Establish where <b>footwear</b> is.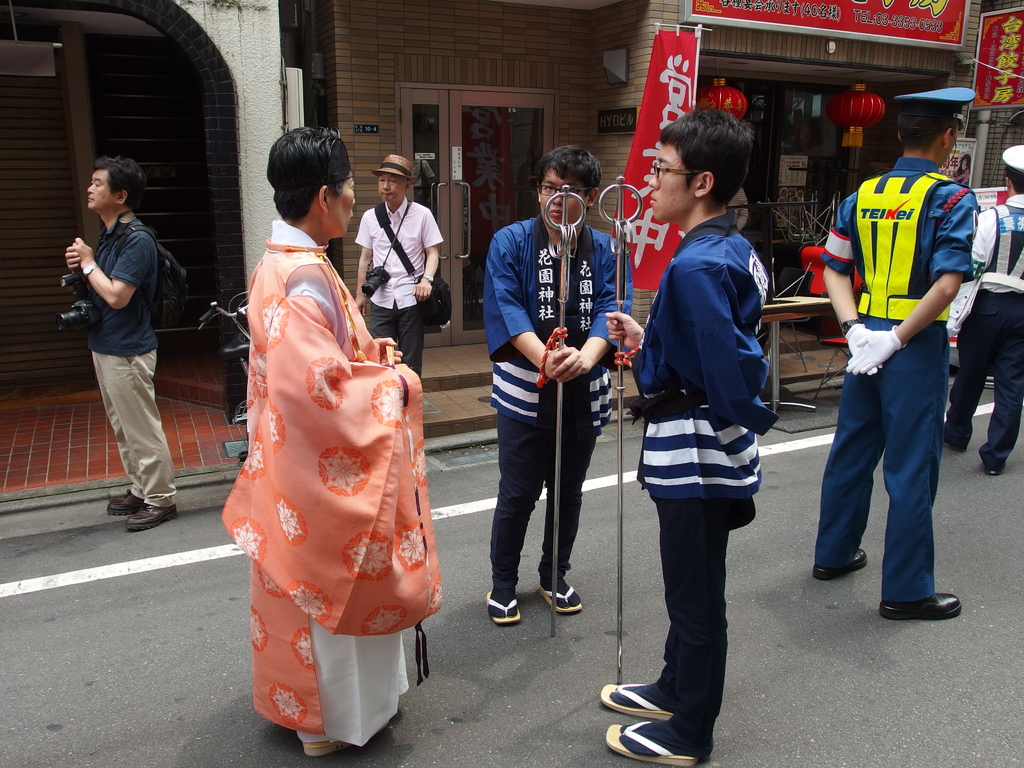
Established at BBox(481, 589, 519, 625).
